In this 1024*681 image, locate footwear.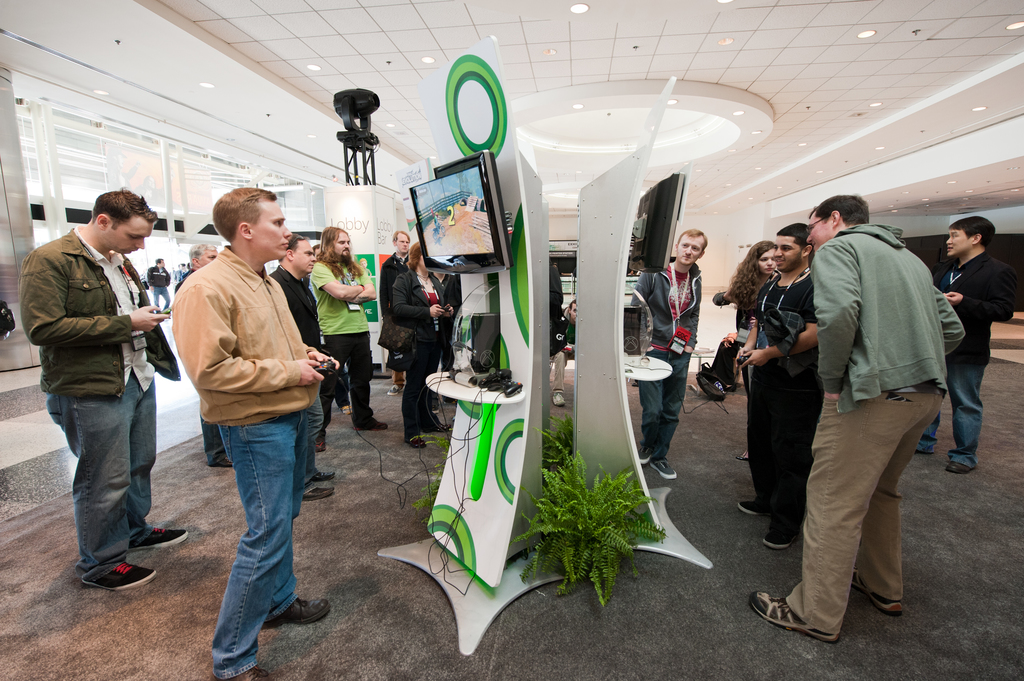
Bounding box: box=[944, 460, 973, 474].
